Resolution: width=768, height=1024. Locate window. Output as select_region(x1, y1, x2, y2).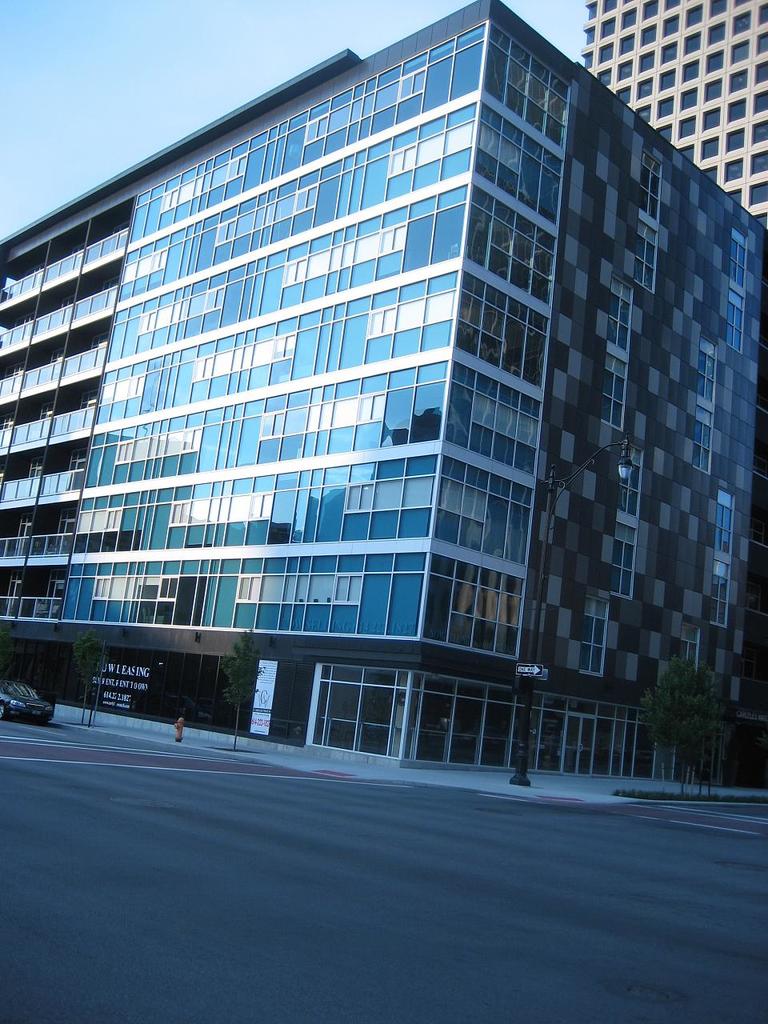
select_region(605, 446, 649, 546).
